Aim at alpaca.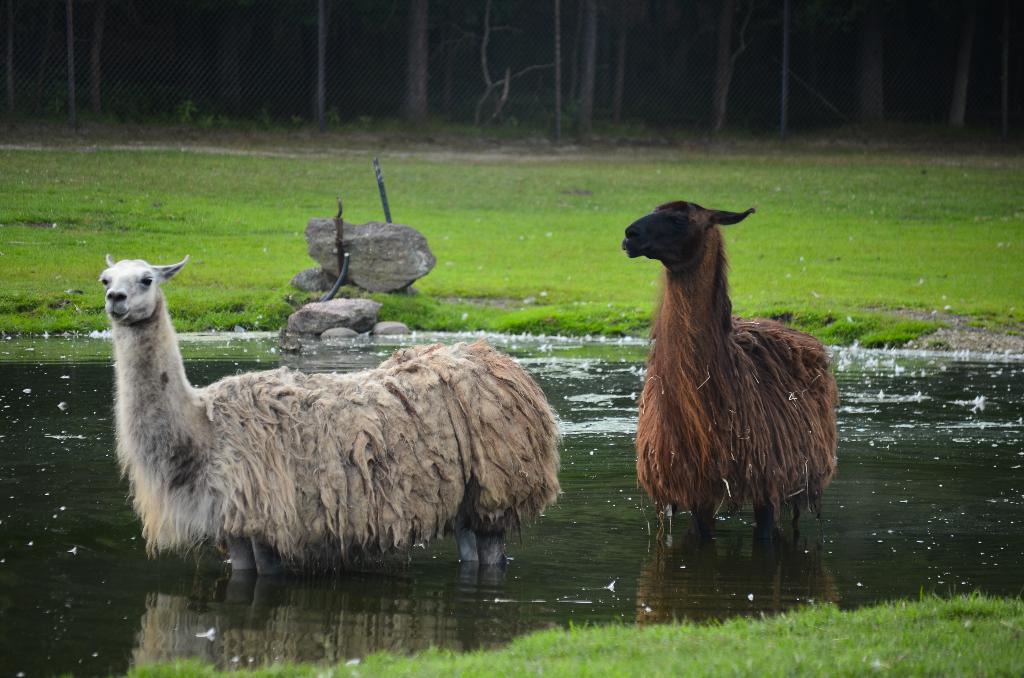
Aimed at 97:250:566:575.
